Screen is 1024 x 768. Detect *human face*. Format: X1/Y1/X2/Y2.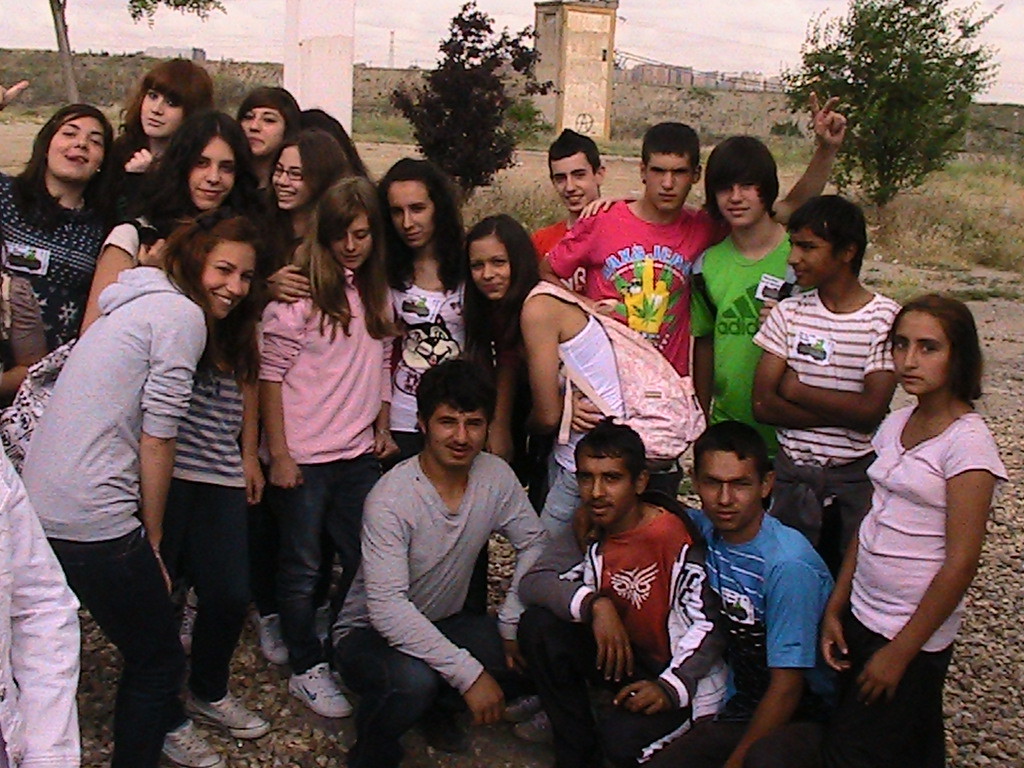
470/235/510/300.
